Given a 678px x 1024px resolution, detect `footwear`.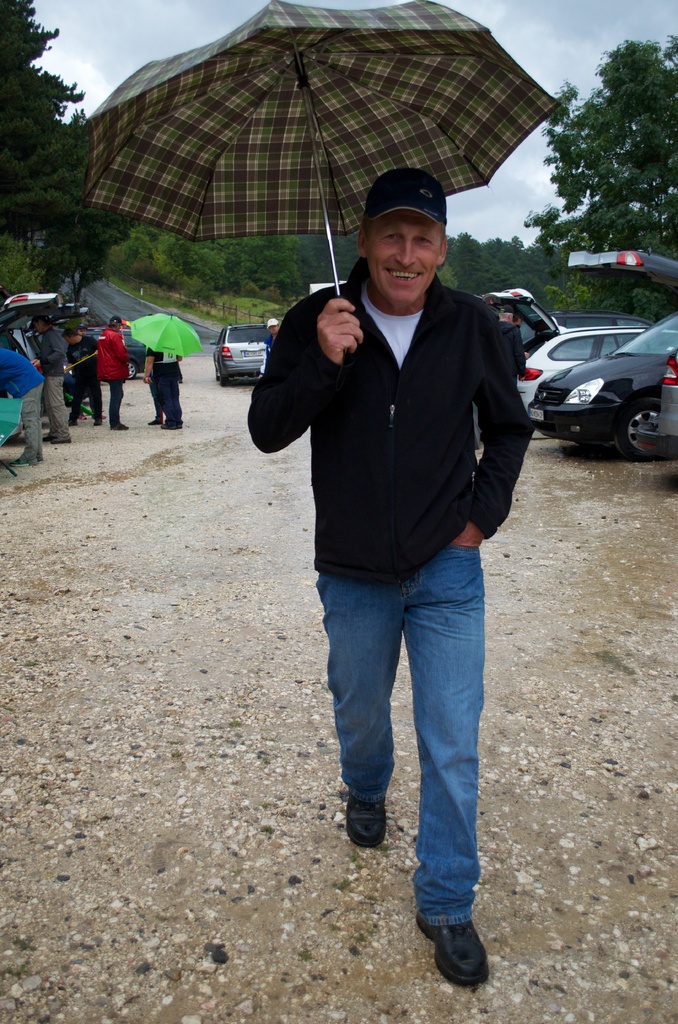
15 460 36 469.
